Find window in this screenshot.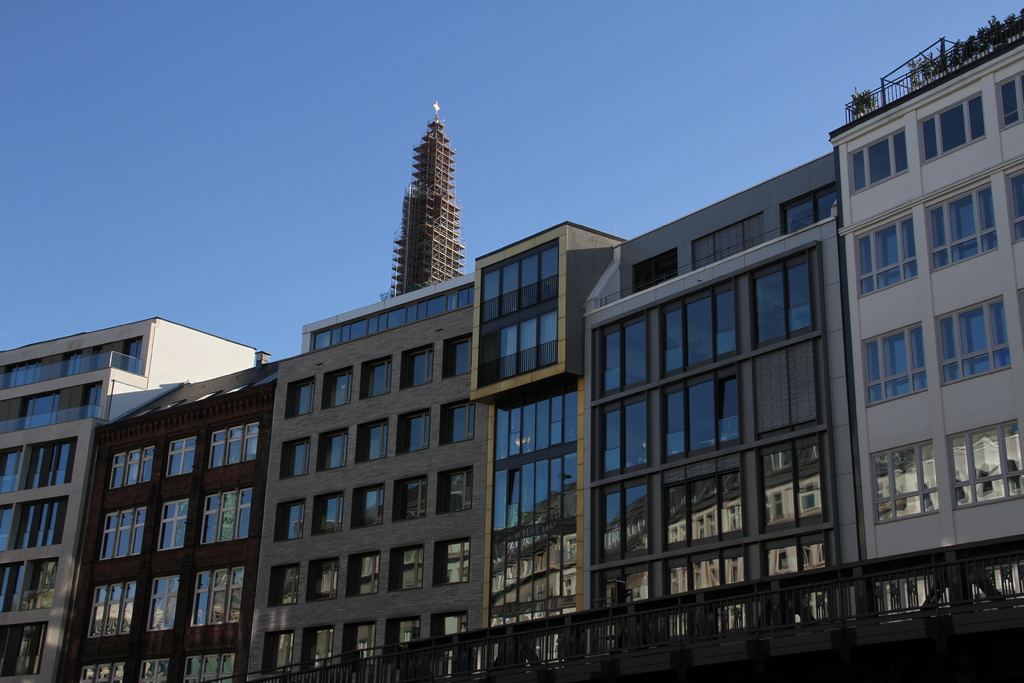
The bounding box for window is (310,283,476,350).
